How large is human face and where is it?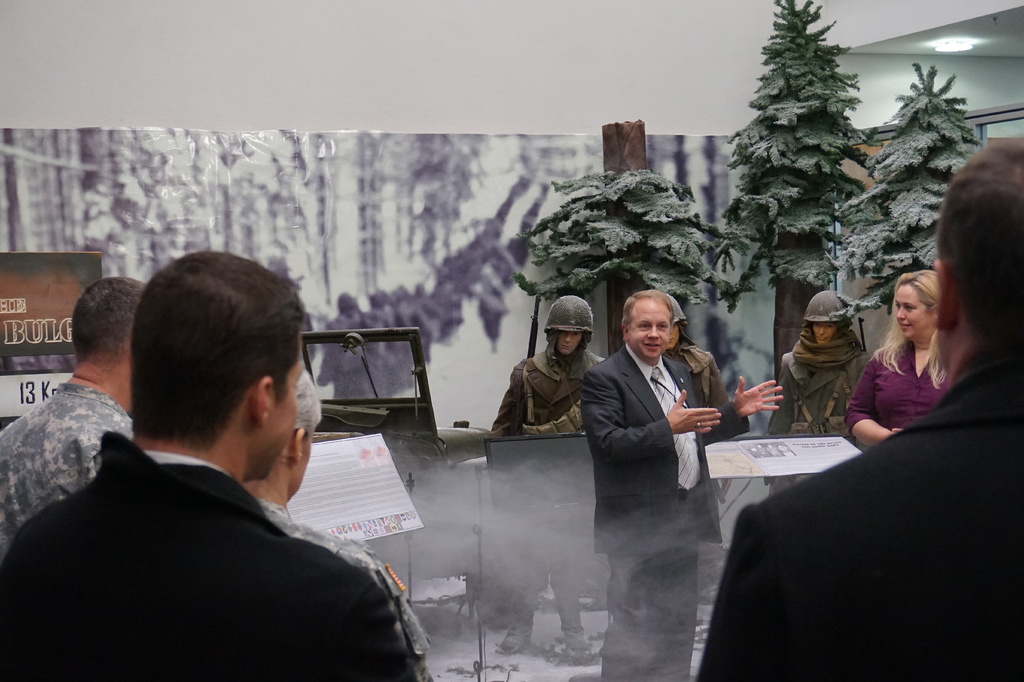
Bounding box: <bbox>266, 346, 306, 481</bbox>.
